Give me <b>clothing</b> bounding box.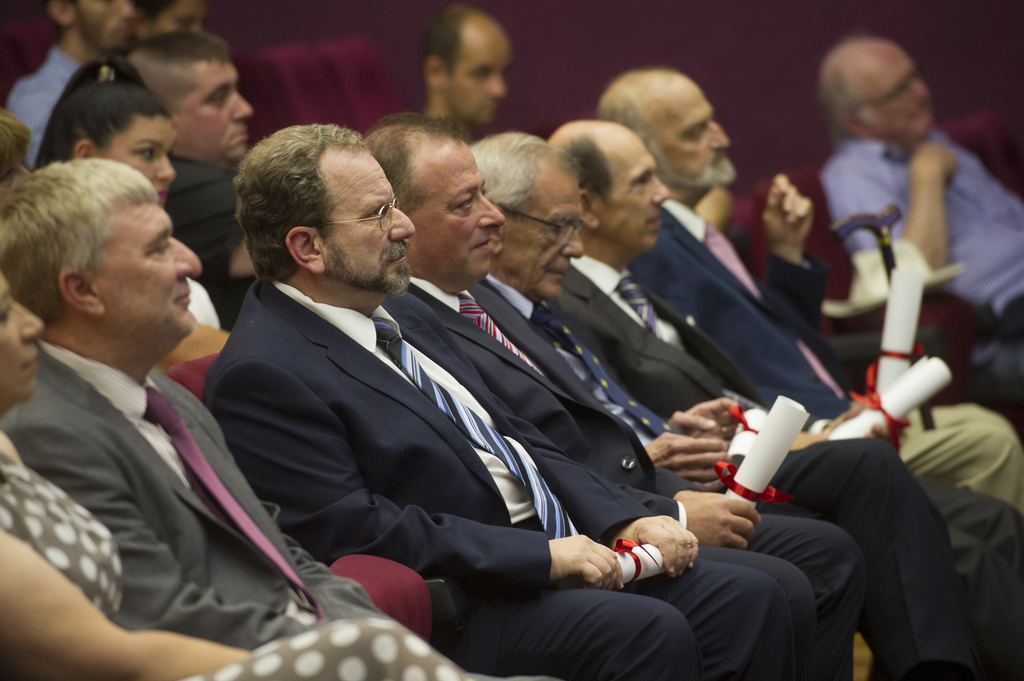
0 457 475 680.
